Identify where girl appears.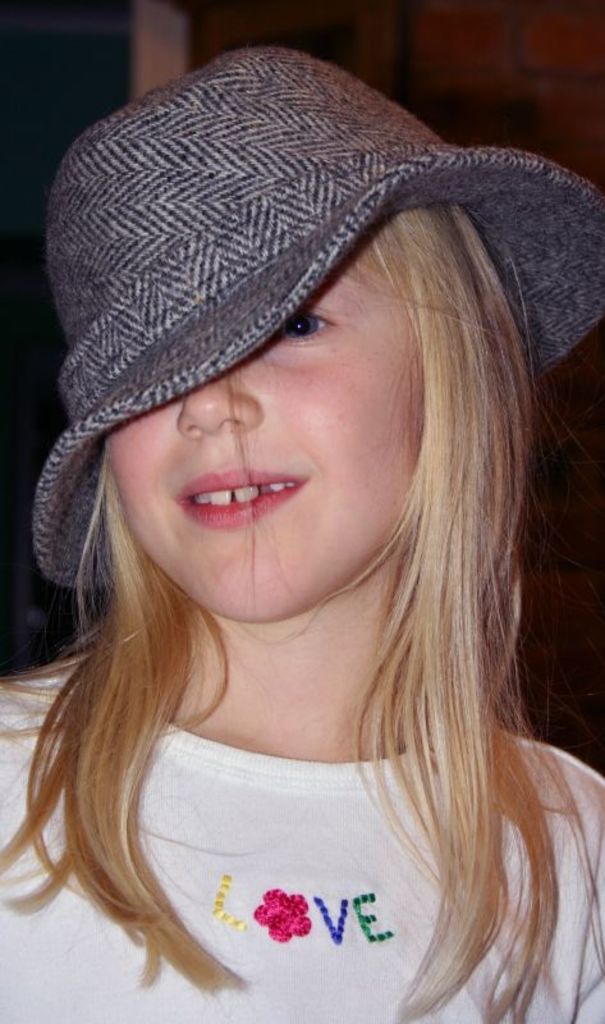
Appears at <bbox>27, 123, 578, 992</bbox>.
